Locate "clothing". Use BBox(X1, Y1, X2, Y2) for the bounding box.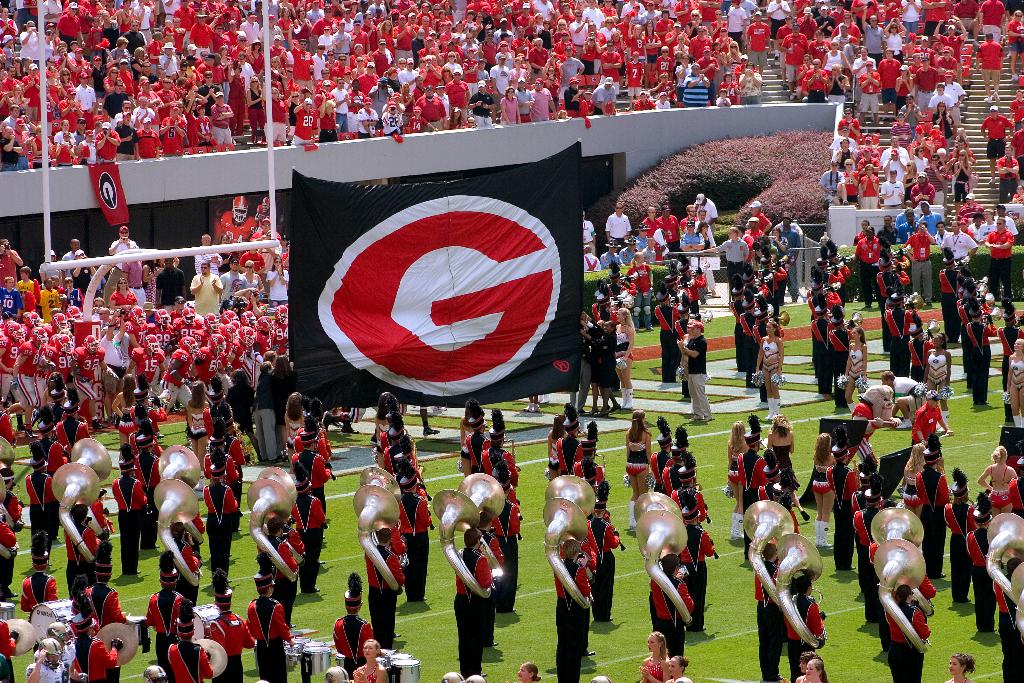
BBox(852, 380, 895, 468).
